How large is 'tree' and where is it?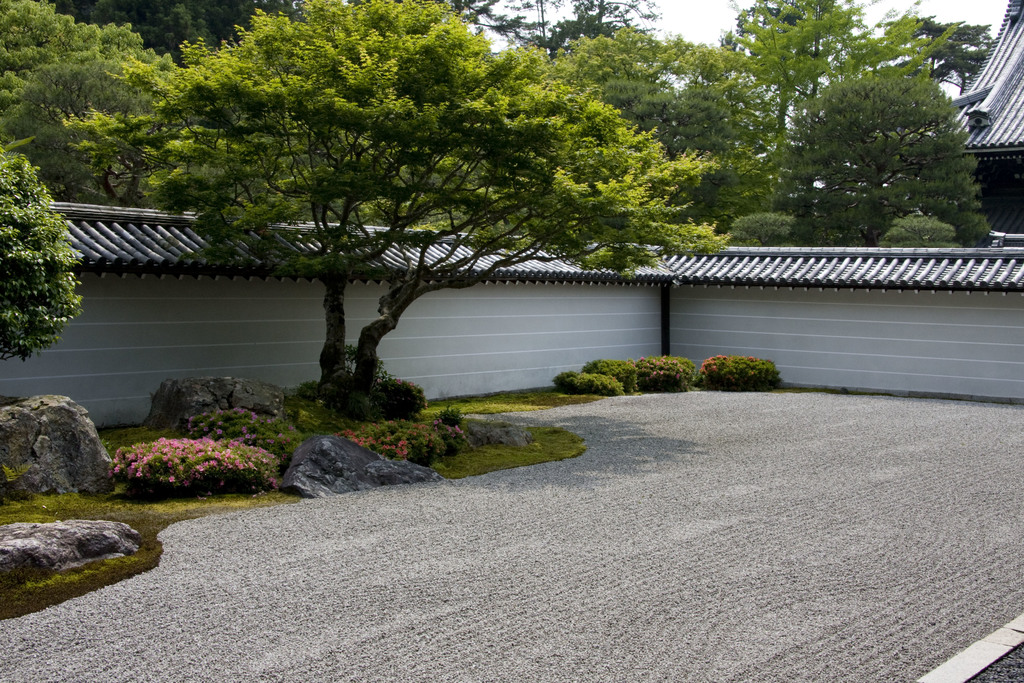
Bounding box: bbox=(883, 211, 965, 248).
